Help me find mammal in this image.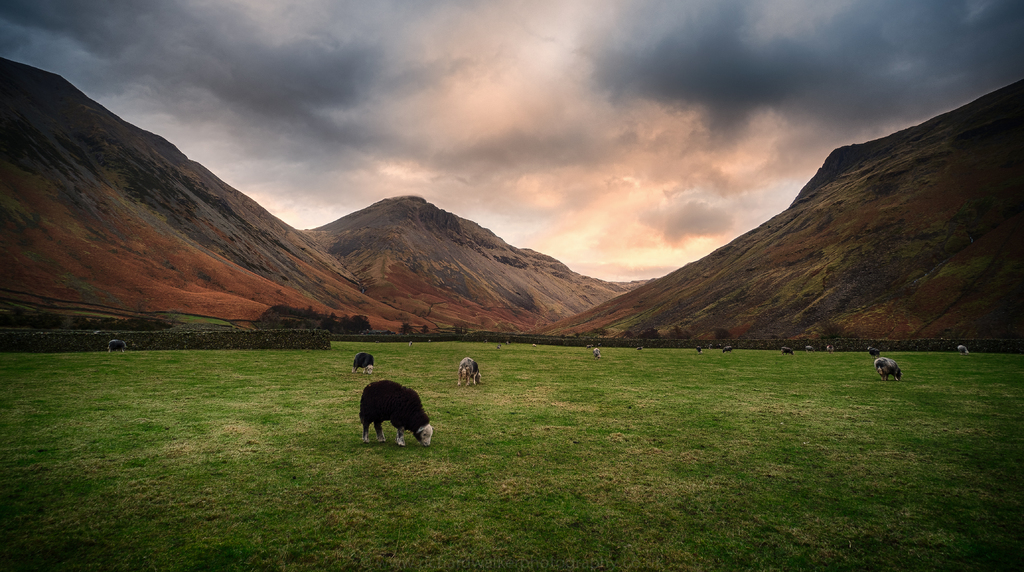
Found it: 108 339 125 354.
